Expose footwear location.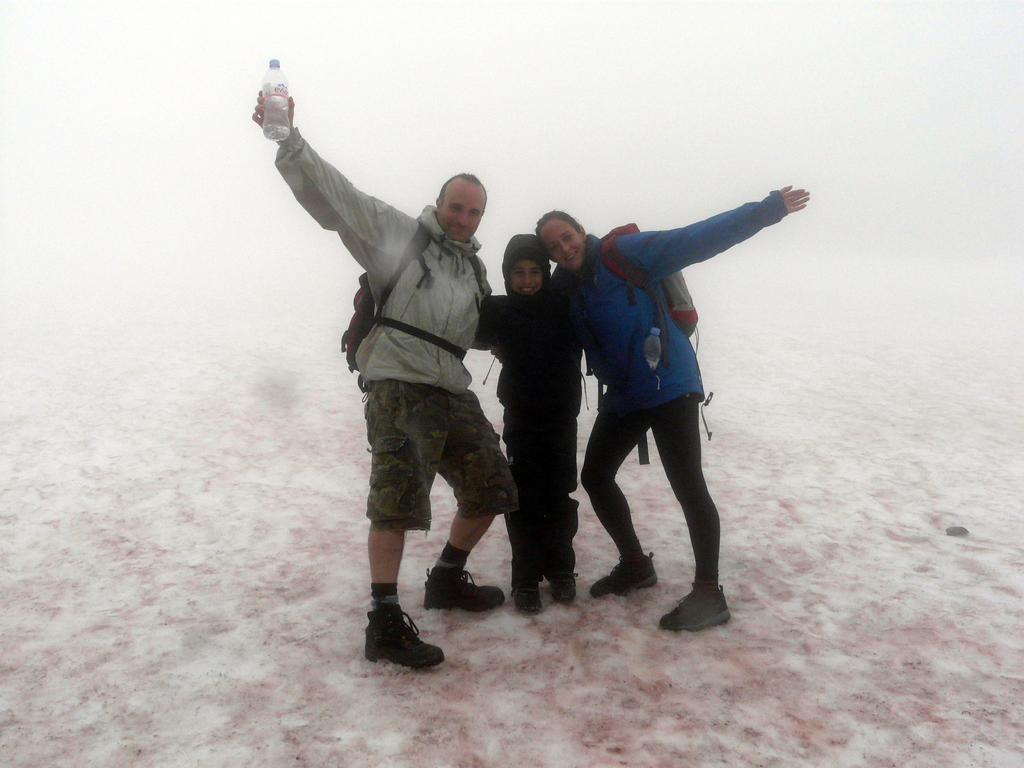
Exposed at bbox=(508, 583, 545, 618).
